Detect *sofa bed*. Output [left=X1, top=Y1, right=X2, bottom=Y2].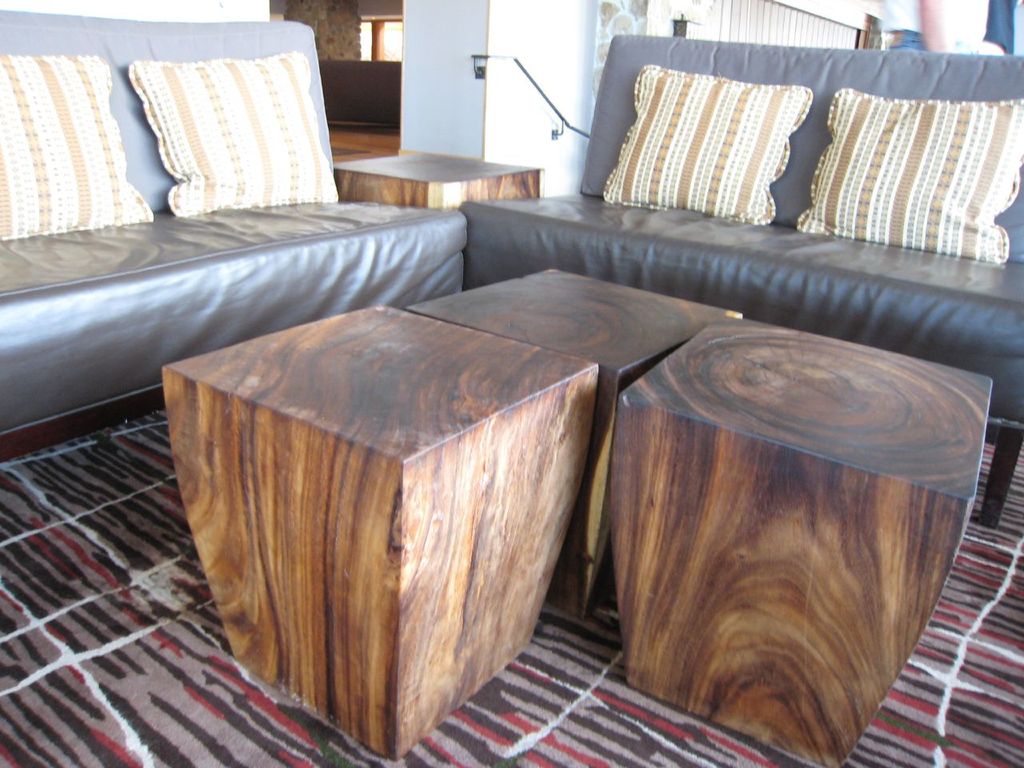
[left=459, top=30, right=1023, bottom=421].
